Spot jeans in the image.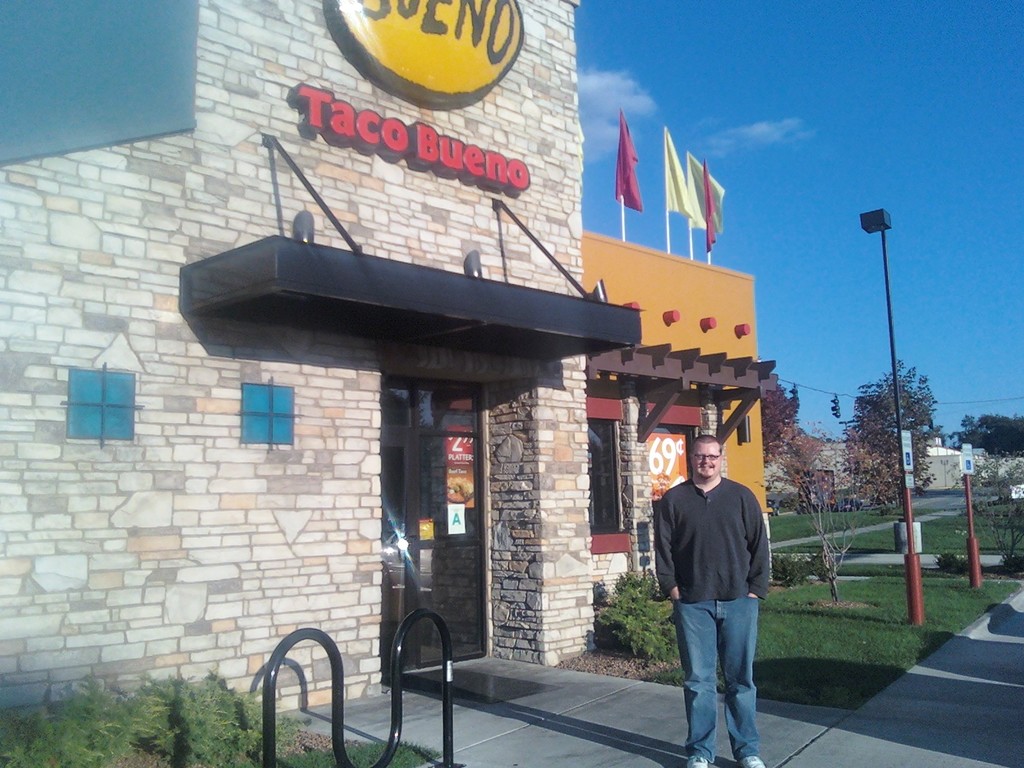
jeans found at BBox(669, 592, 764, 760).
